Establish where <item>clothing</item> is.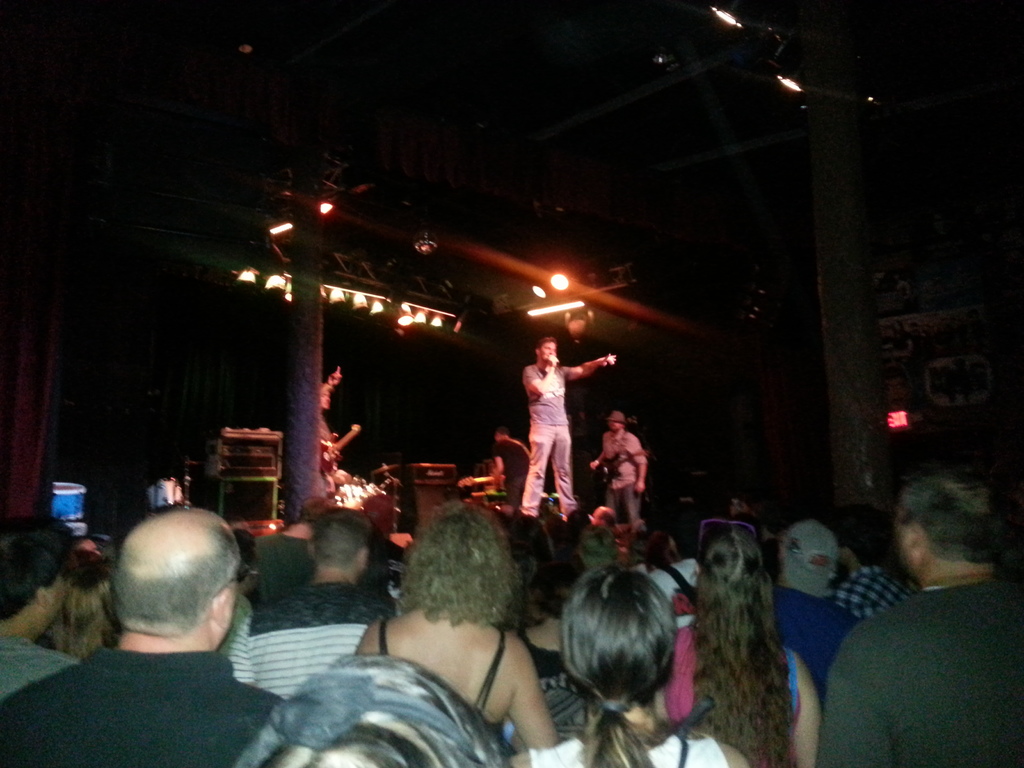
Established at <box>607,487,646,529</box>.
